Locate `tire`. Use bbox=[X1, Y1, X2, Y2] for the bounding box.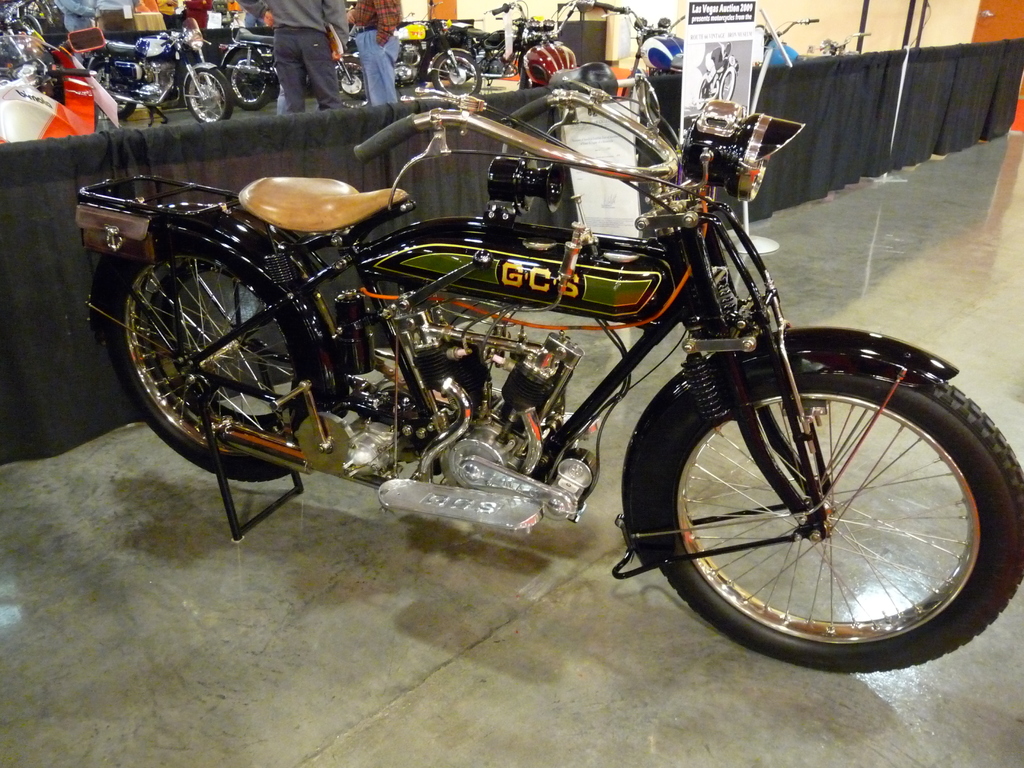
bbox=[86, 207, 353, 482].
